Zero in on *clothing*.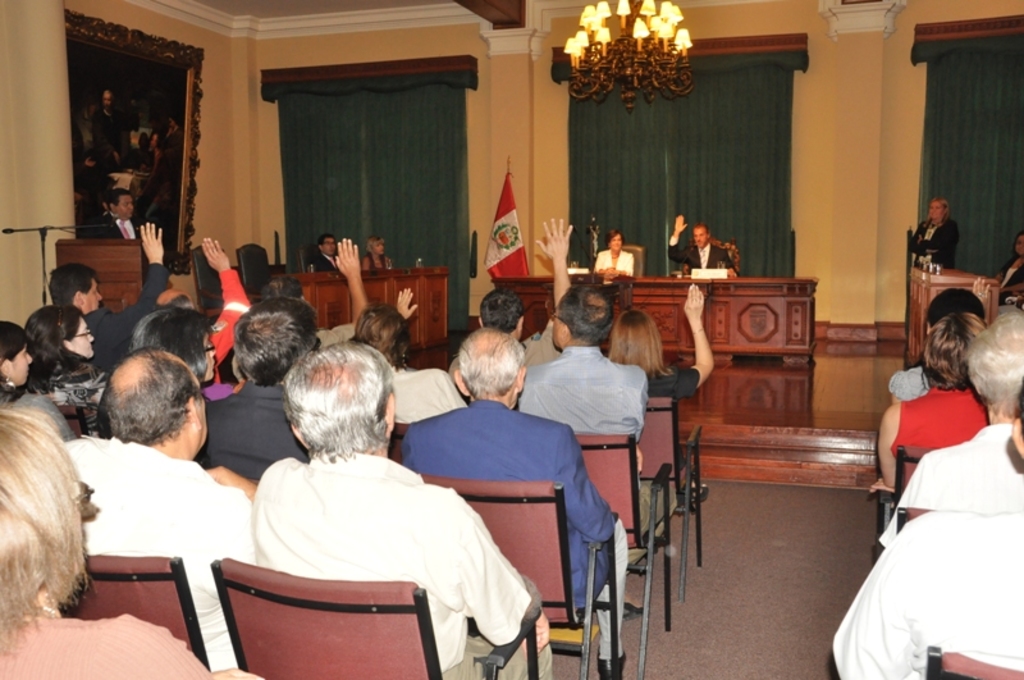
Zeroed in: 308 252 343 270.
